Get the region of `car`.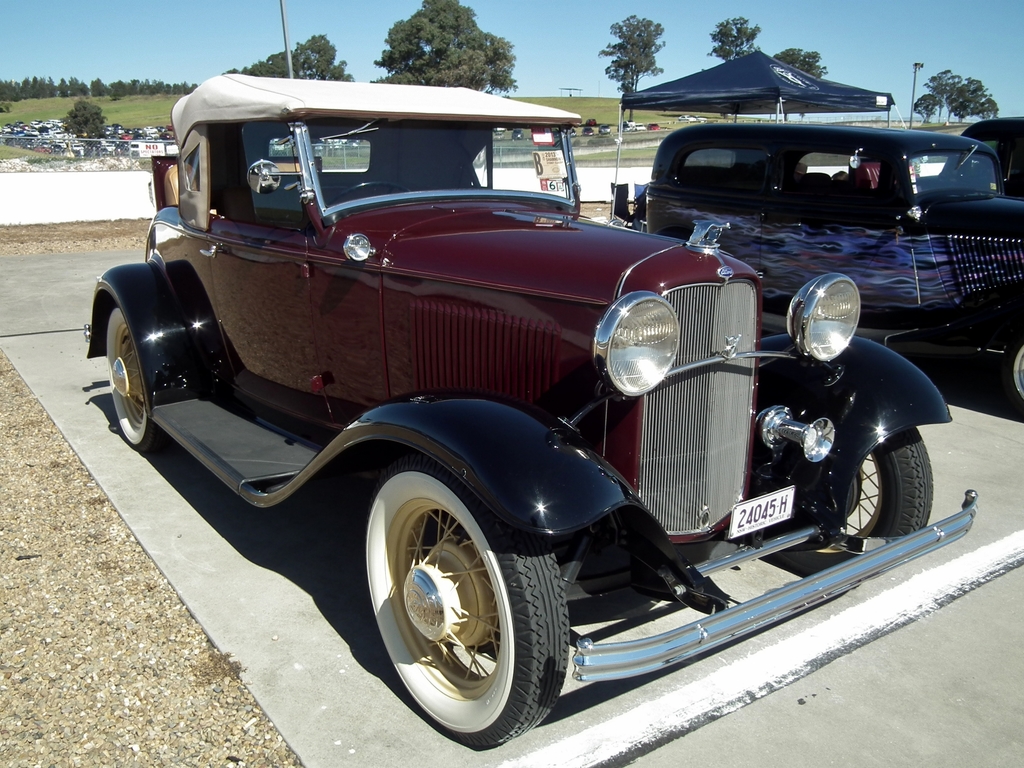
<bbox>77, 66, 877, 740</bbox>.
